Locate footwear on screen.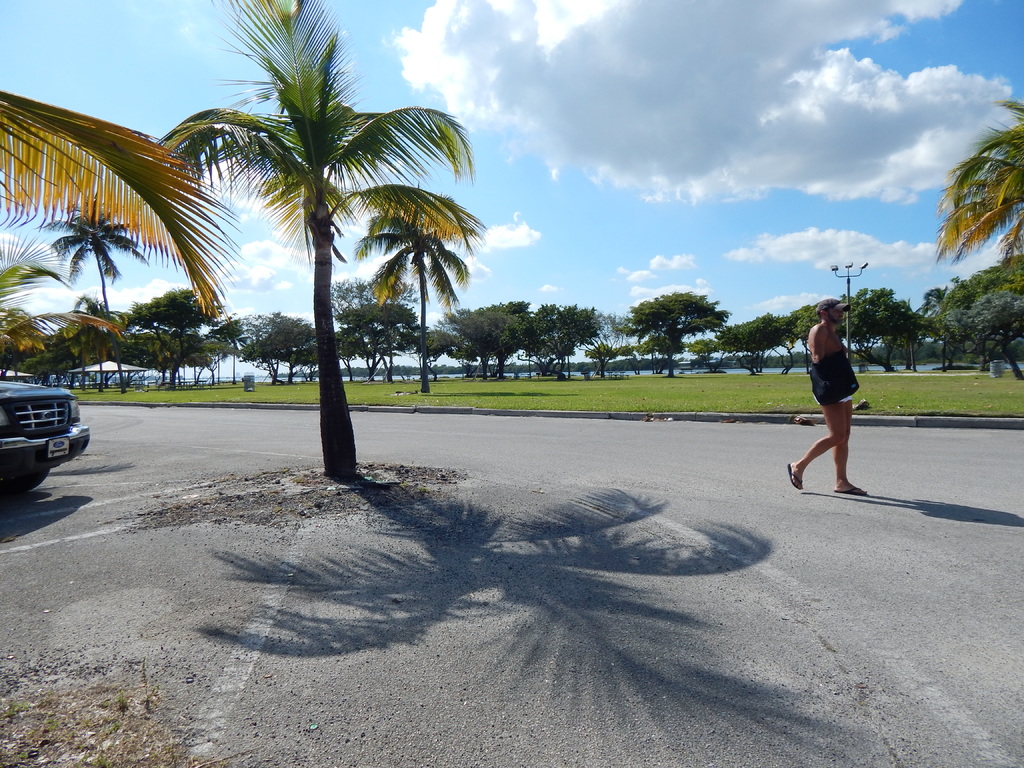
On screen at rect(832, 486, 870, 497).
